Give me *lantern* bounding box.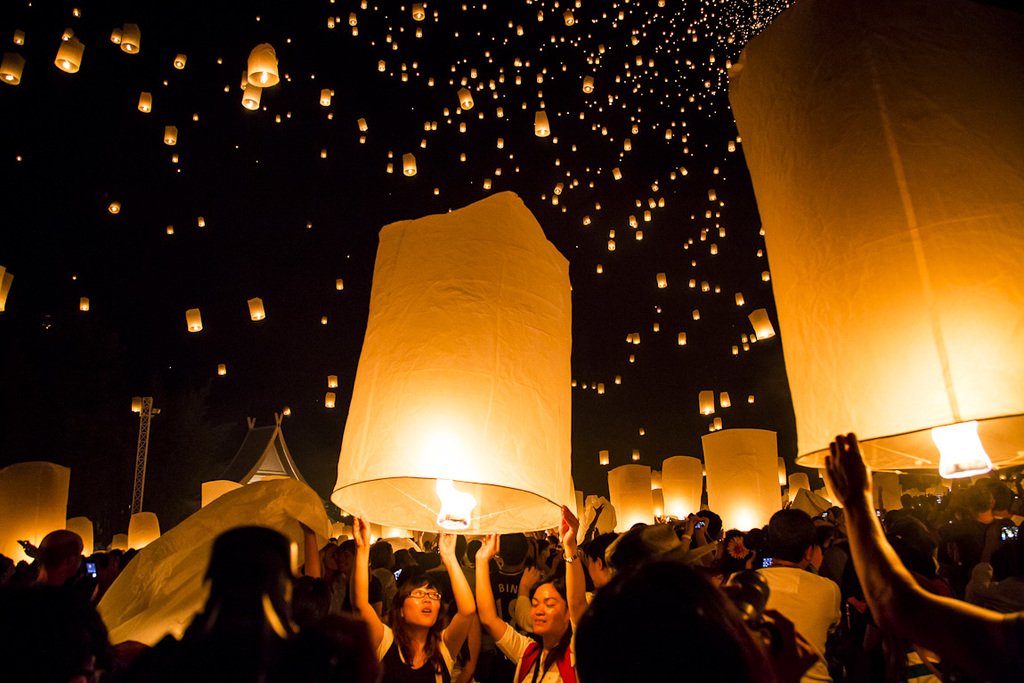
bbox=(247, 41, 277, 85).
